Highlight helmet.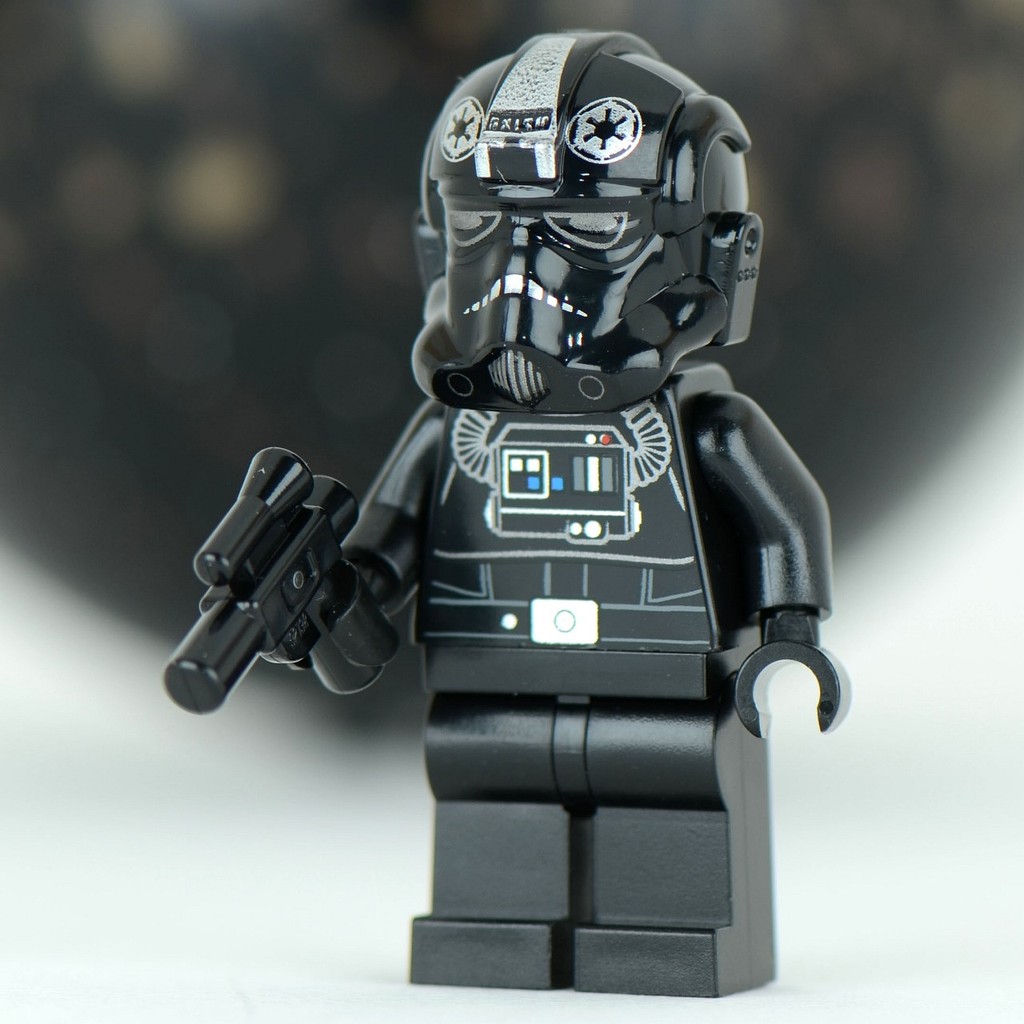
Highlighted region: l=394, t=25, r=767, b=421.
